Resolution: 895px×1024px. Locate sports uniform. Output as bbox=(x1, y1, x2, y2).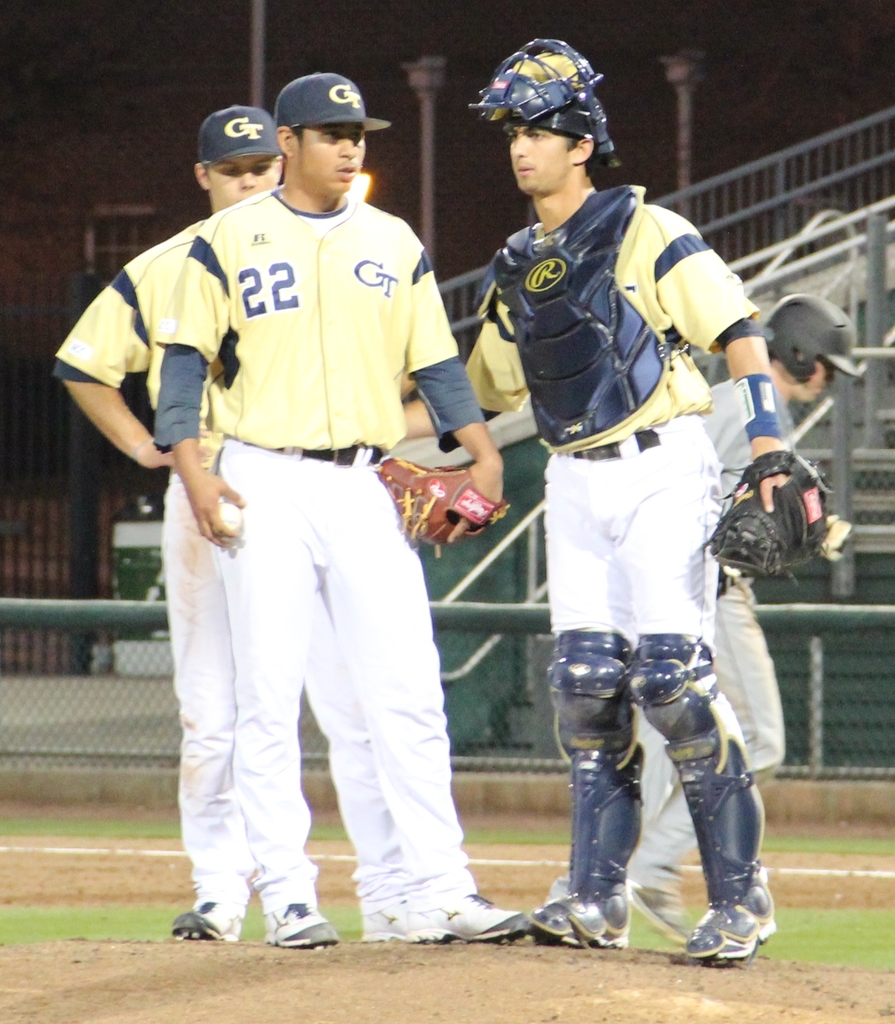
bbox=(54, 103, 386, 946).
